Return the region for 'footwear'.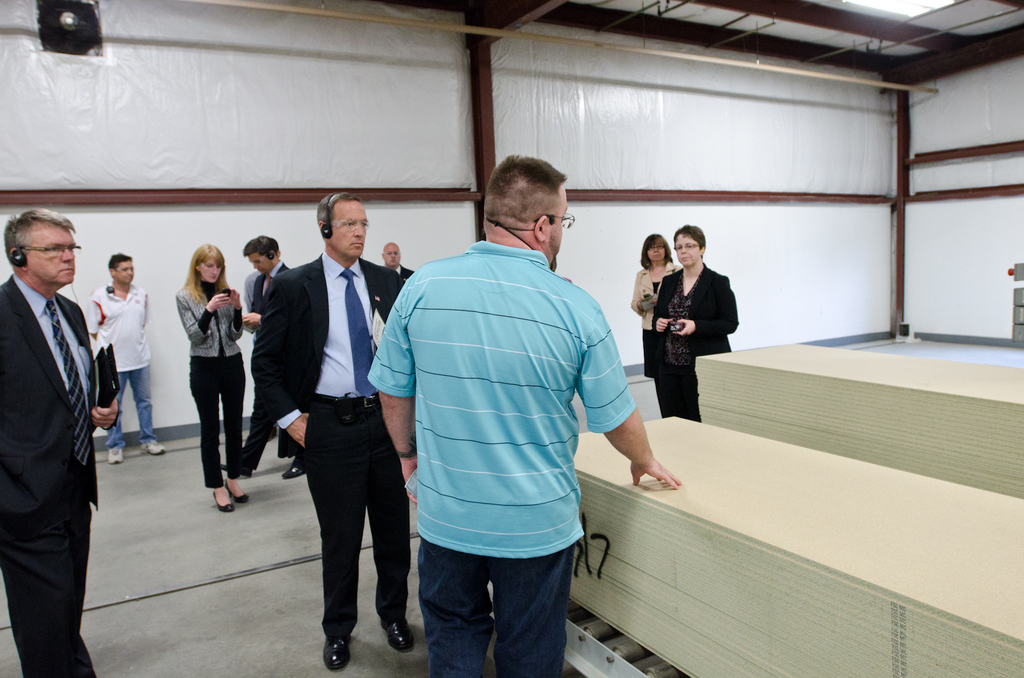
bbox(384, 618, 419, 654).
